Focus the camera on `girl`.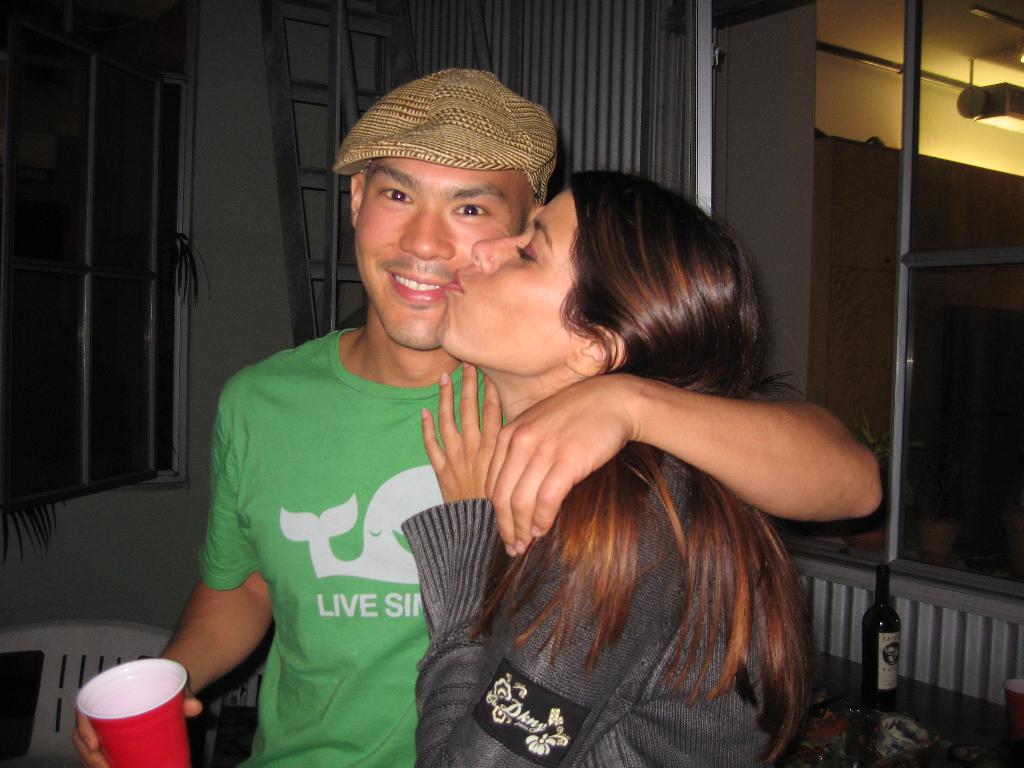
Focus region: pyautogui.locateOnScreen(402, 168, 820, 767).
